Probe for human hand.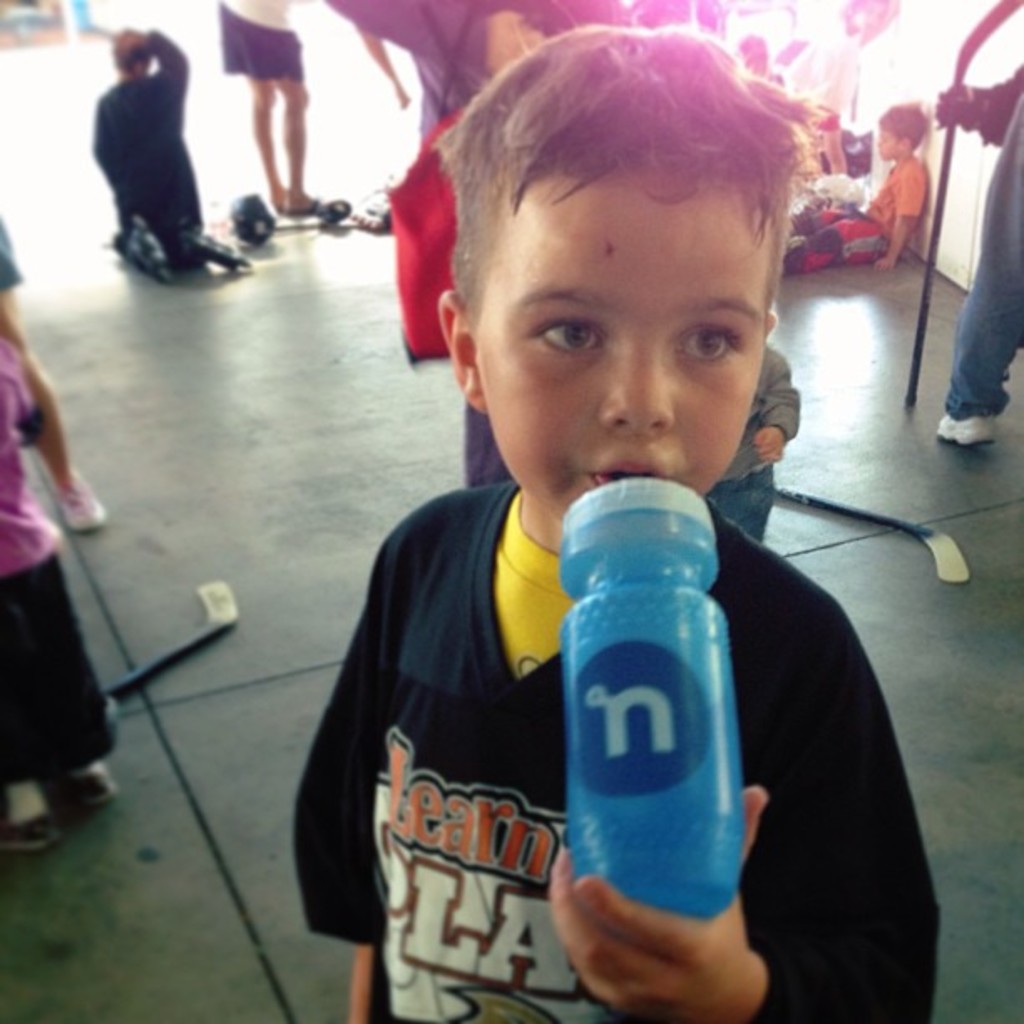
Probe result: 119:35:152:62.
